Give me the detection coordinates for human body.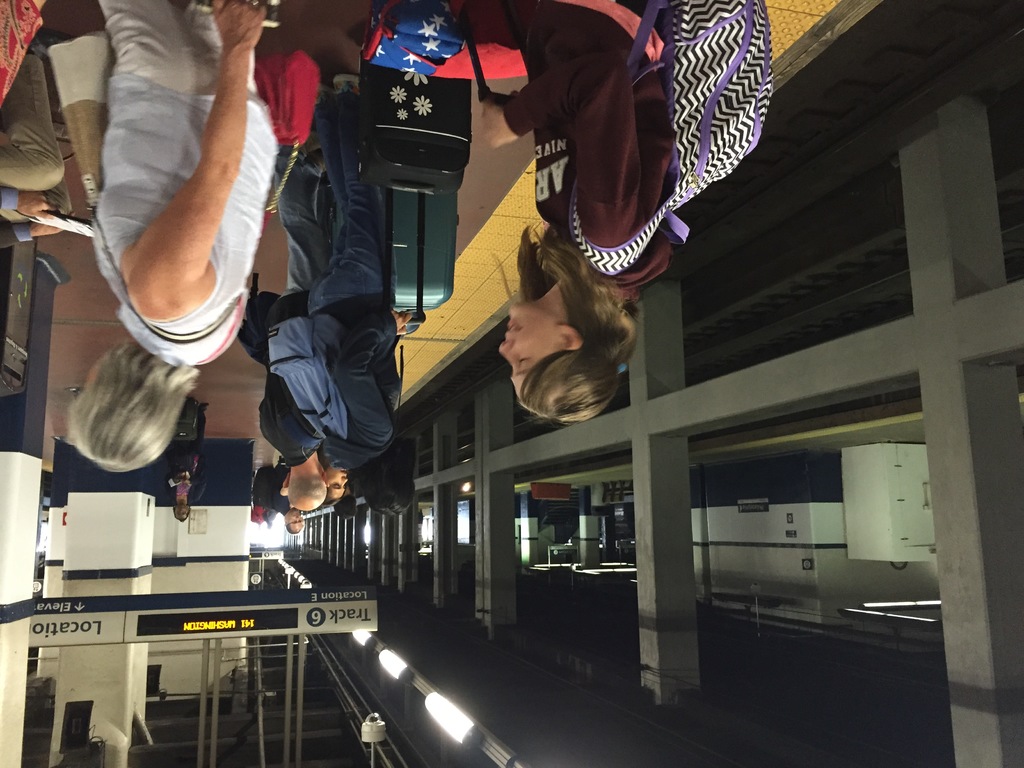
50, 0, 291, 485.
